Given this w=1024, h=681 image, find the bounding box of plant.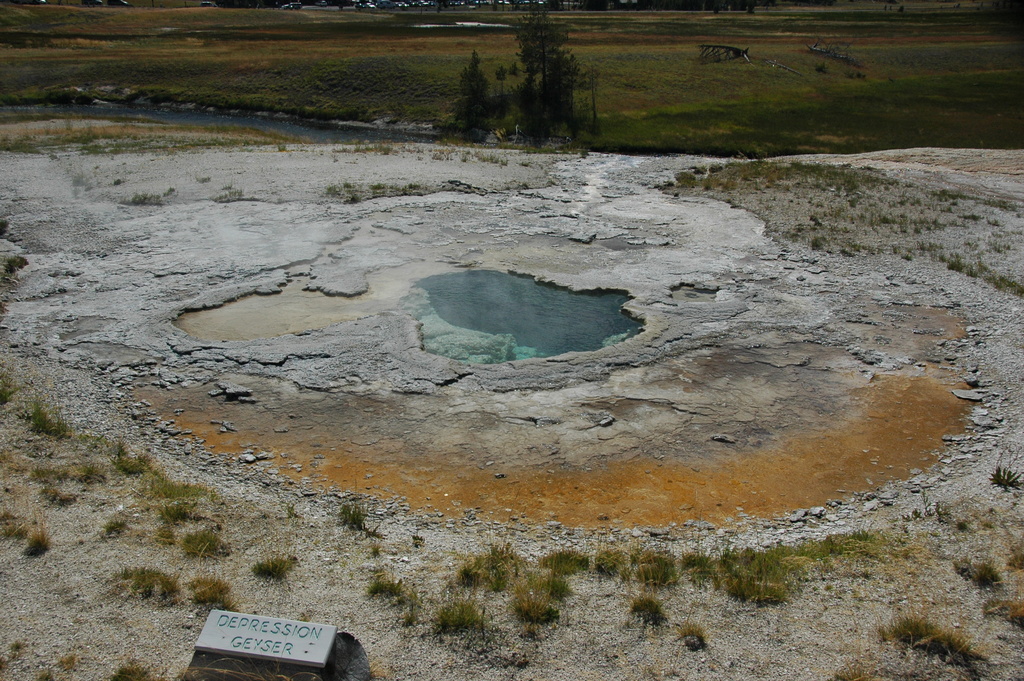
{"x1": 94, "y1": 517, "x2": 125, "y2": 538}.
